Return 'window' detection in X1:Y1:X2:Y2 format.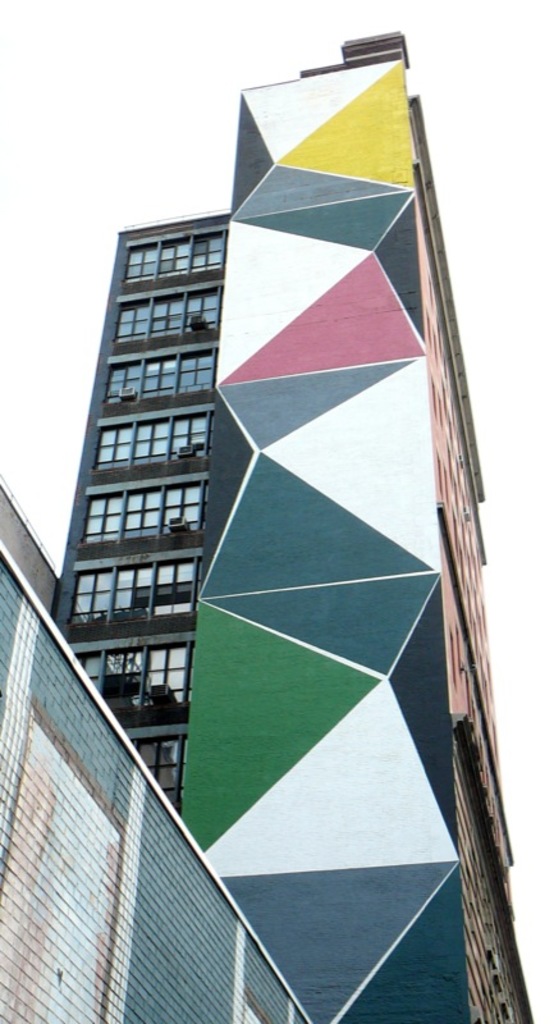
84:480:206:545.
